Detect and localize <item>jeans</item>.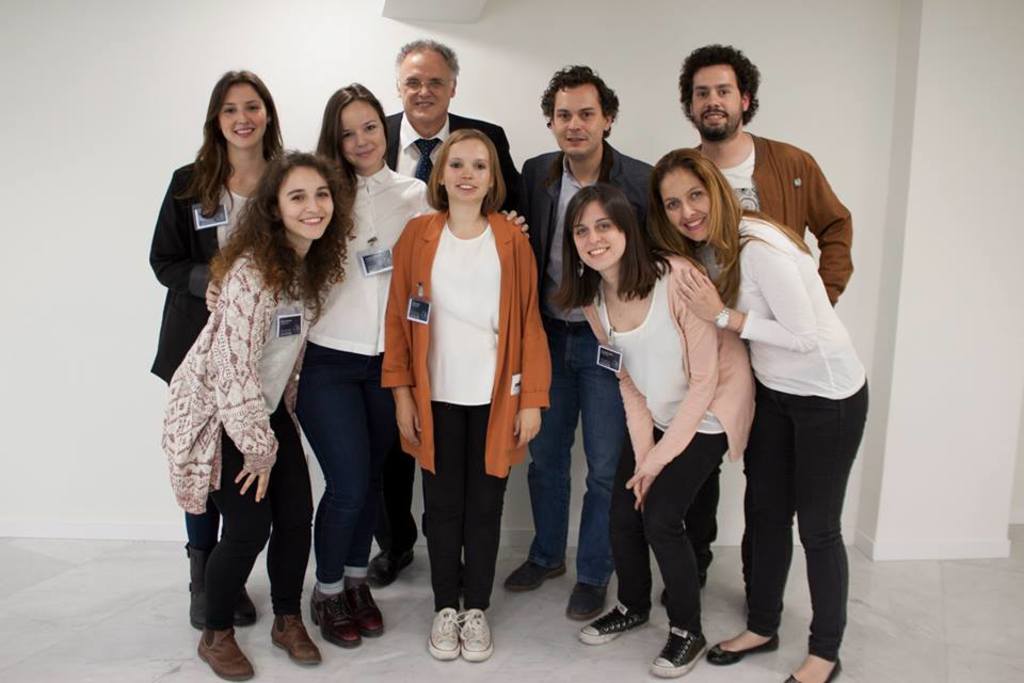
Localized at 482 325 623 602.
